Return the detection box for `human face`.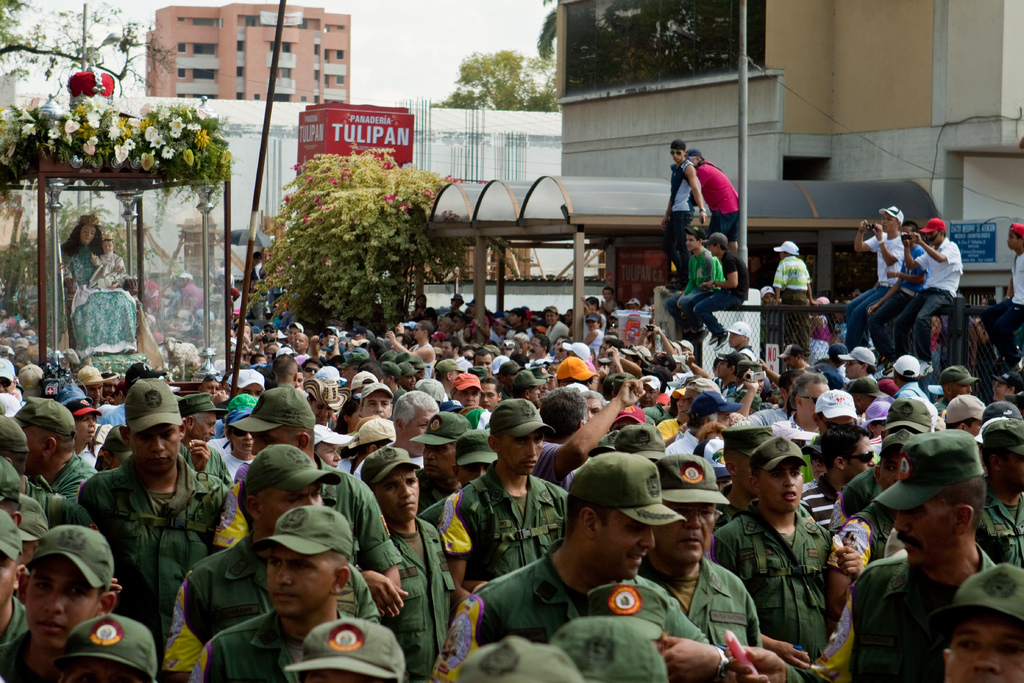
{"left": 79, "top": 226, "right": 94, "bottom": 243}.
